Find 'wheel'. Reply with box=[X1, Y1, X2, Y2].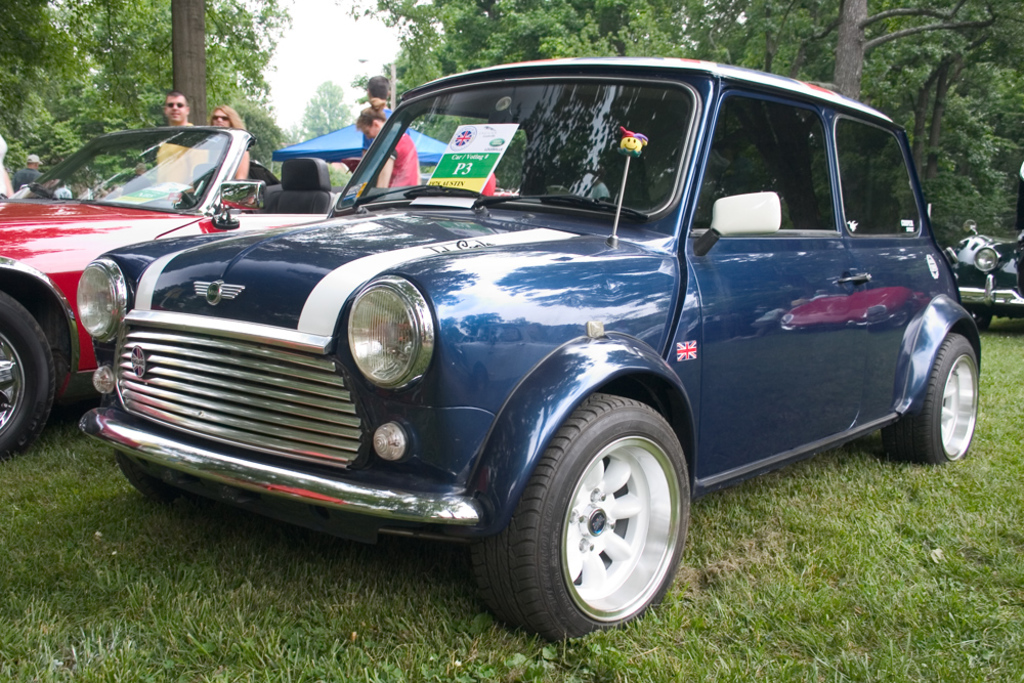
box=[0, 289, 54, 464].
